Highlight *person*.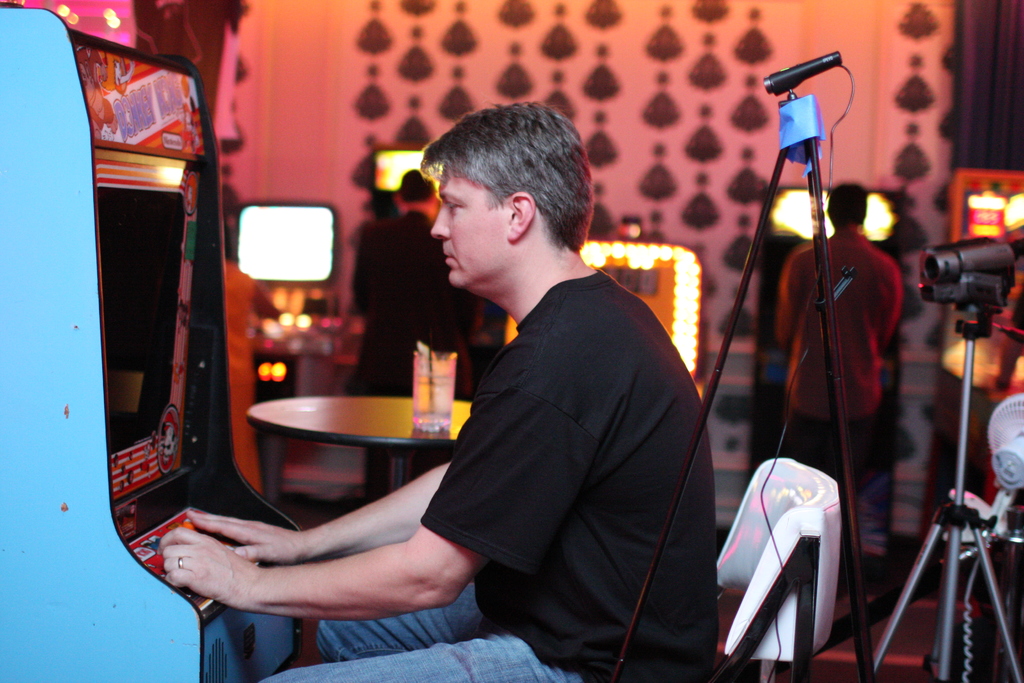
Highlighted region: bbox=(161, 100, 721, 682).
